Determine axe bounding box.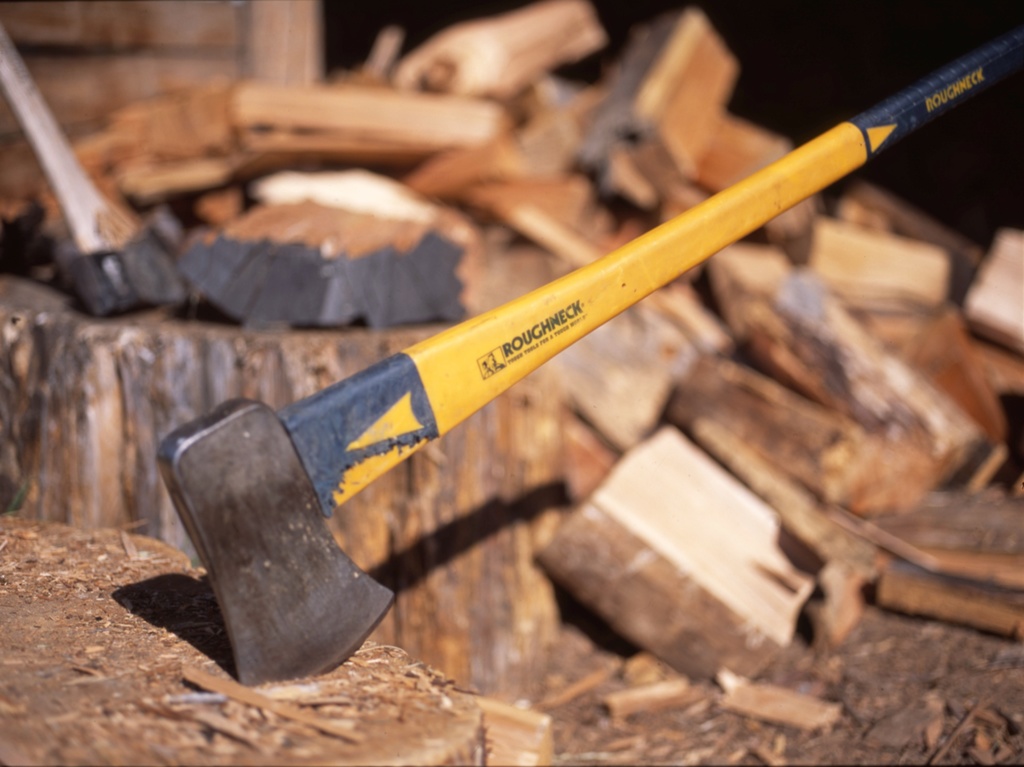
Determined: (154, 16, 1023, 690).
